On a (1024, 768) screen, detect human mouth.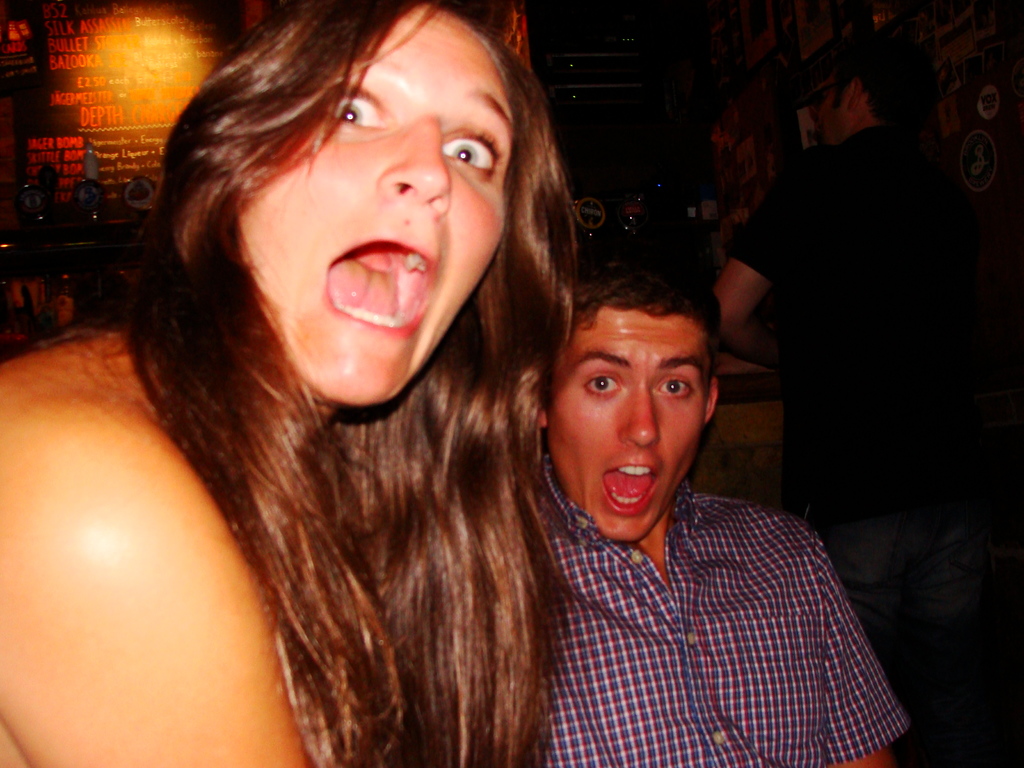
295, 241, 436, 324.
